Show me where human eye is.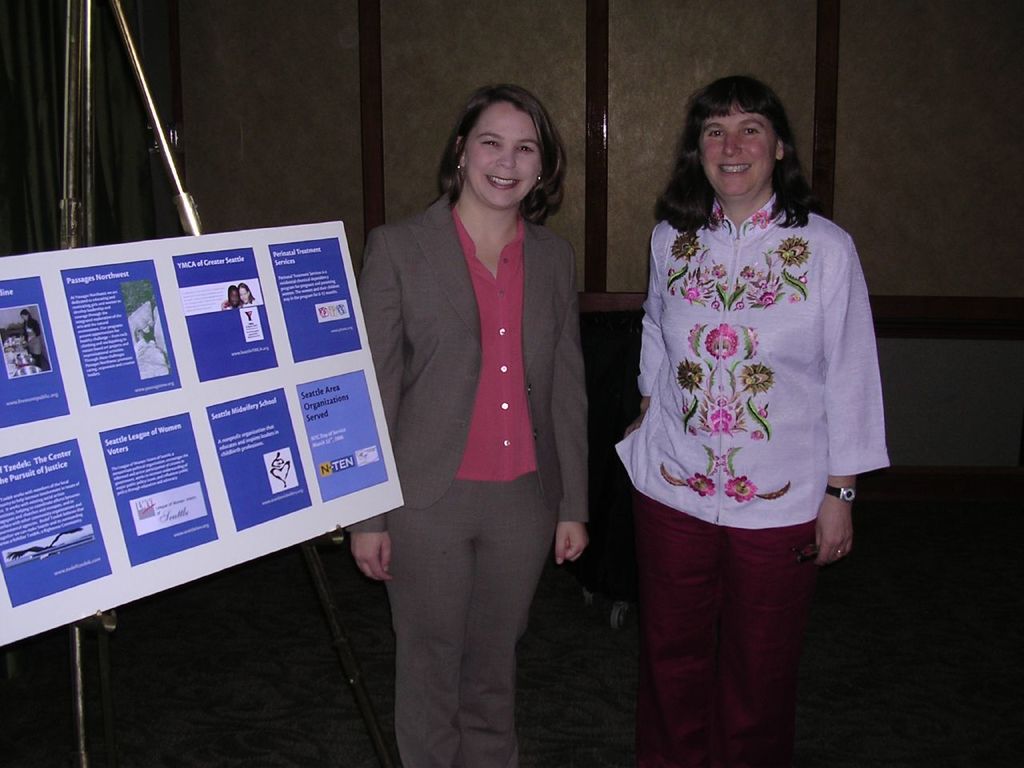
human eye is at detection(514, 143, 538, 154).
